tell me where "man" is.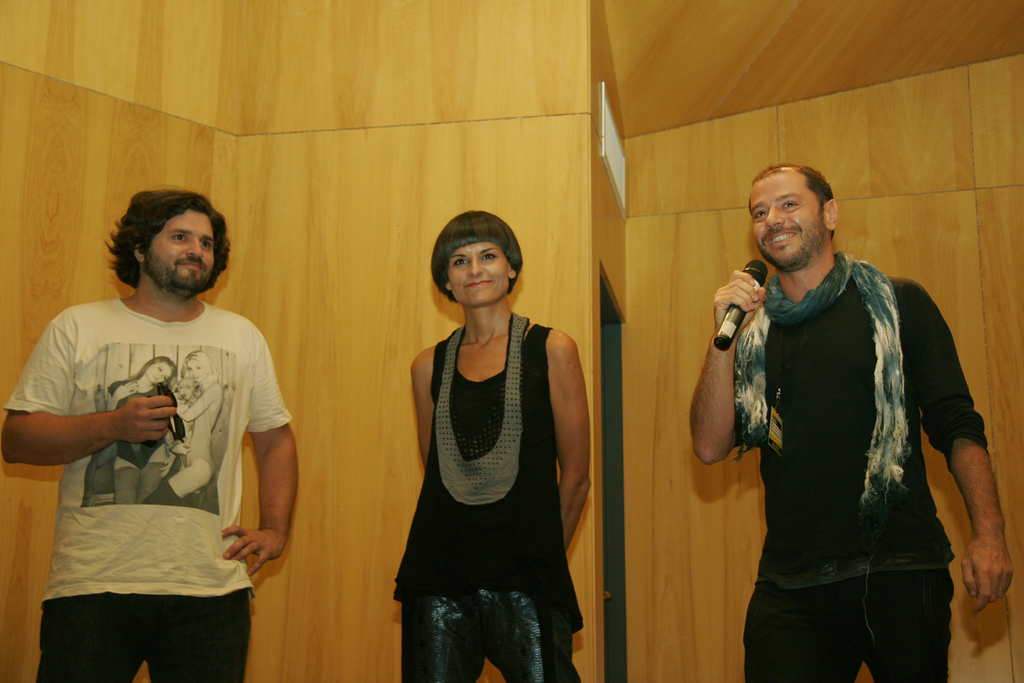
"man" is at 0 173 306 678.
